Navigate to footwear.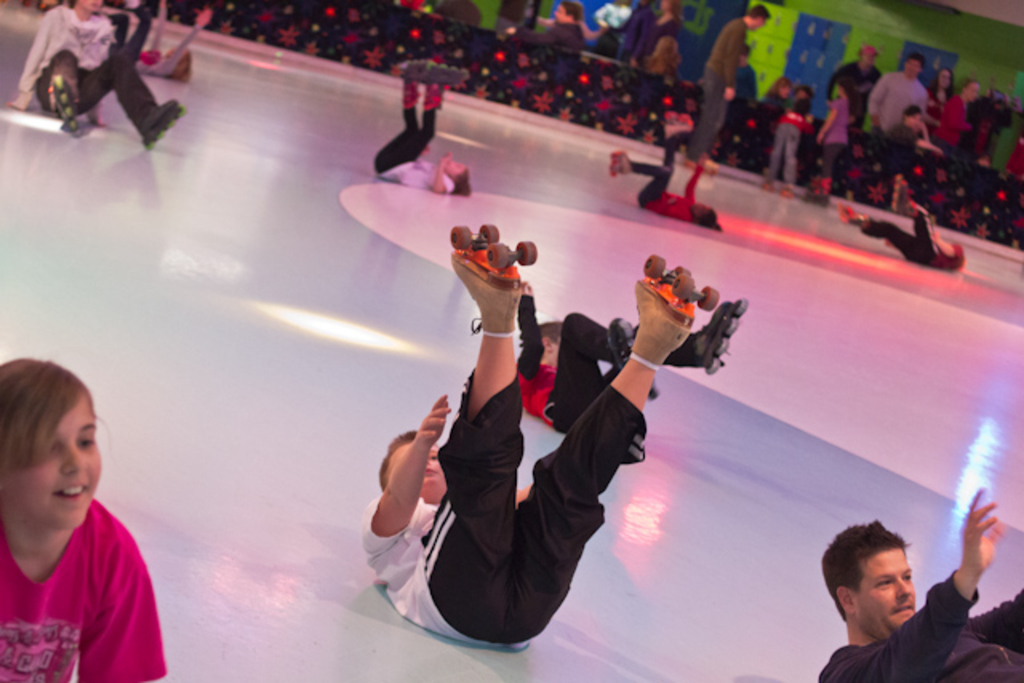
Navigation target: <box>139,99,181,133</box>.
